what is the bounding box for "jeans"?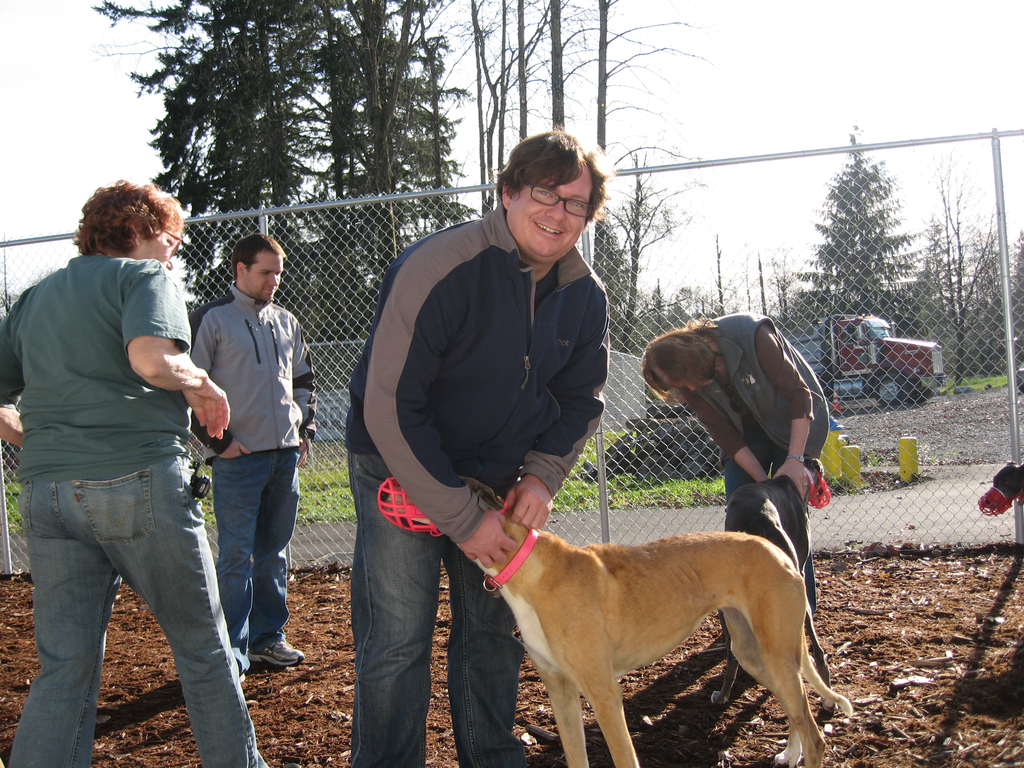
218:448:303:684.
